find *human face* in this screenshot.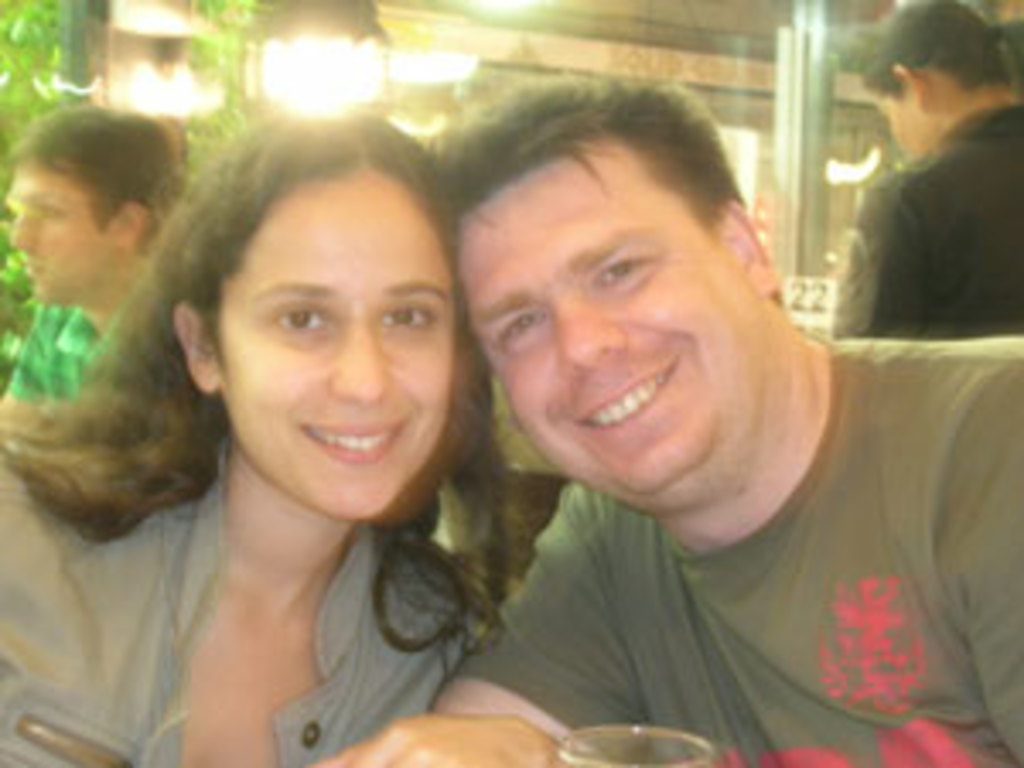
The bounding box for *human face* is locate(877, 89, 915, 154).
